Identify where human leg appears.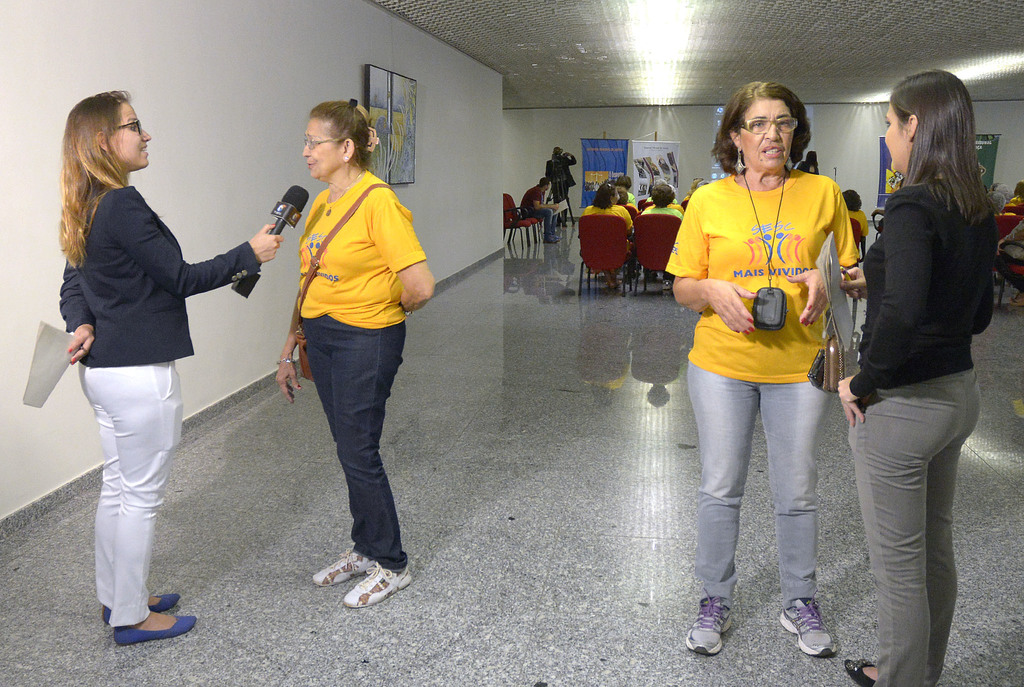
Appears at box=[76, 362, 175, 624].
